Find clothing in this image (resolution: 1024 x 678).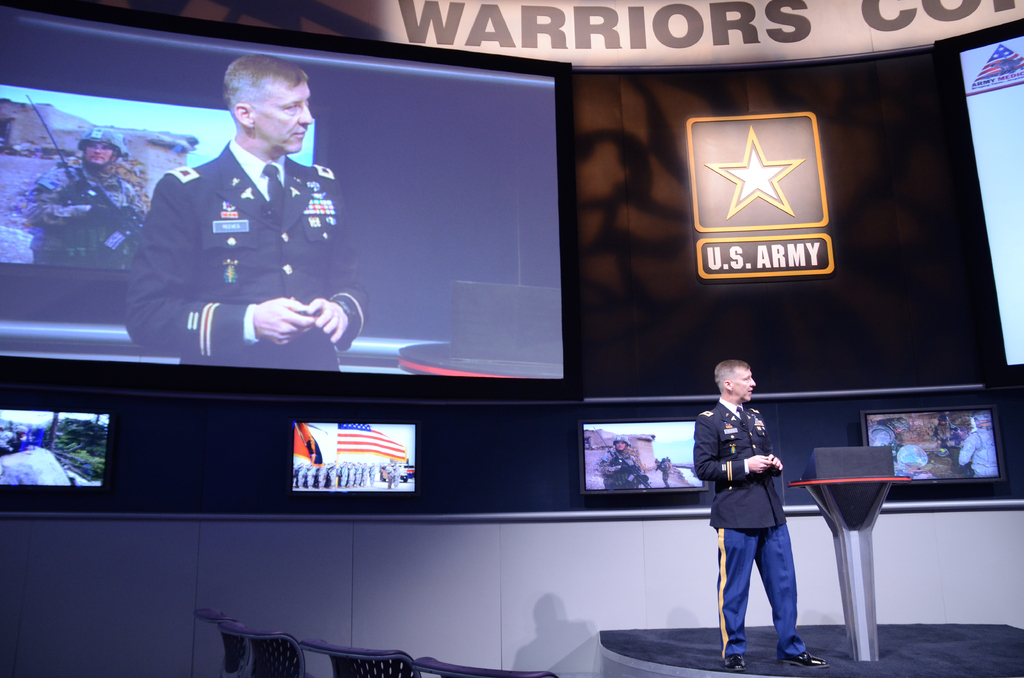
{"left": 598, "top": 450, "right": 643, "bottom": 490}.
